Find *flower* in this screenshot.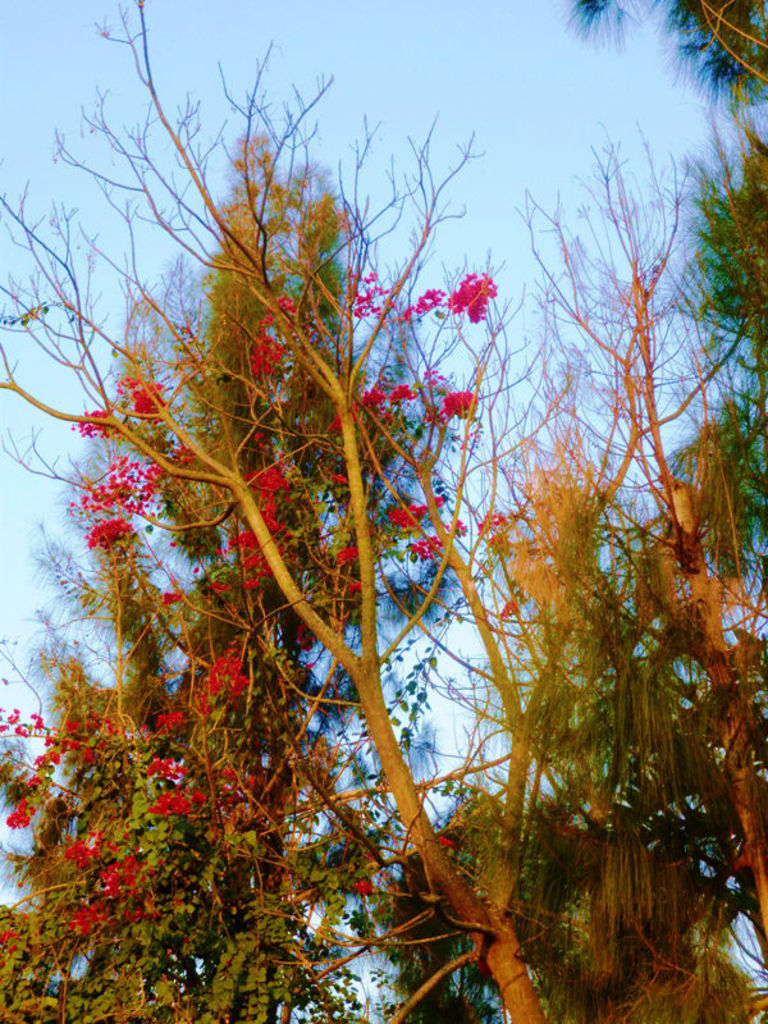
The bounding box for *flower* is pyautogui.locateOnScreen(387, 378, 421, 406).
